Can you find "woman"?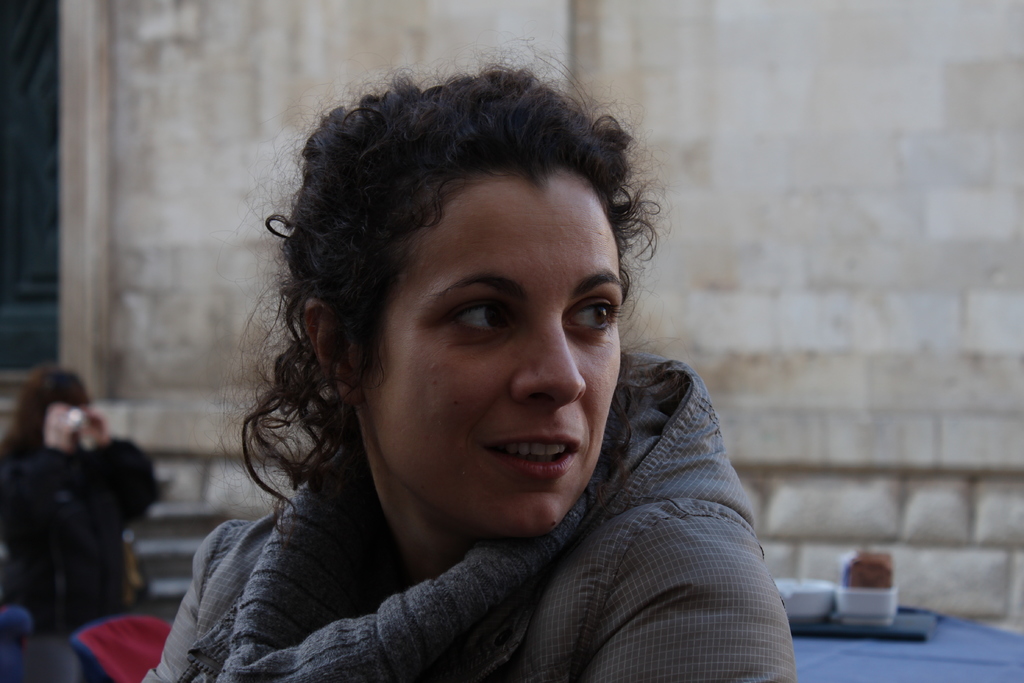
Yes, bounding box: bbox=(0, 363, 172, 667).
